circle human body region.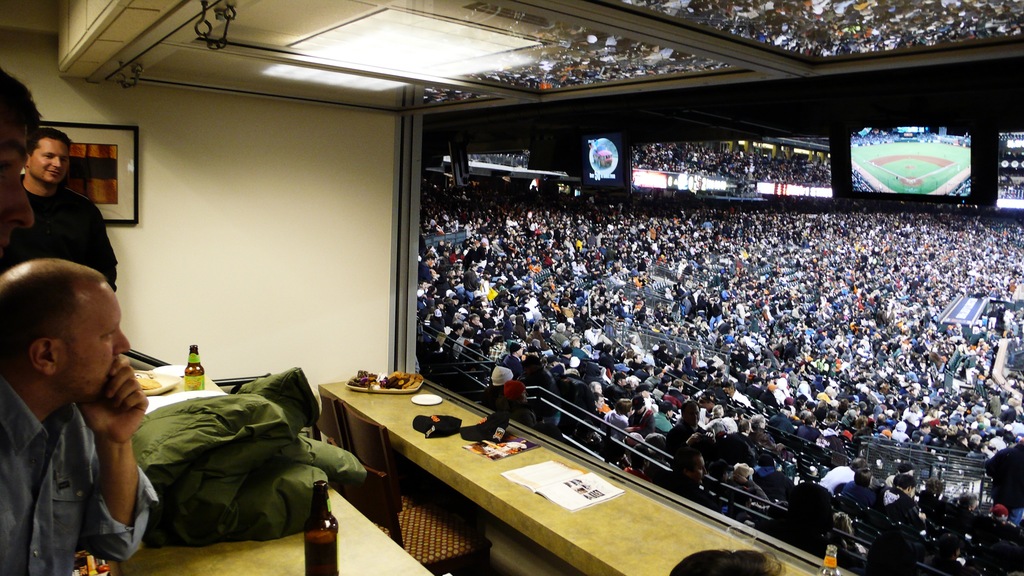
Region: left=468, top=237, right=472, bottom=243.
